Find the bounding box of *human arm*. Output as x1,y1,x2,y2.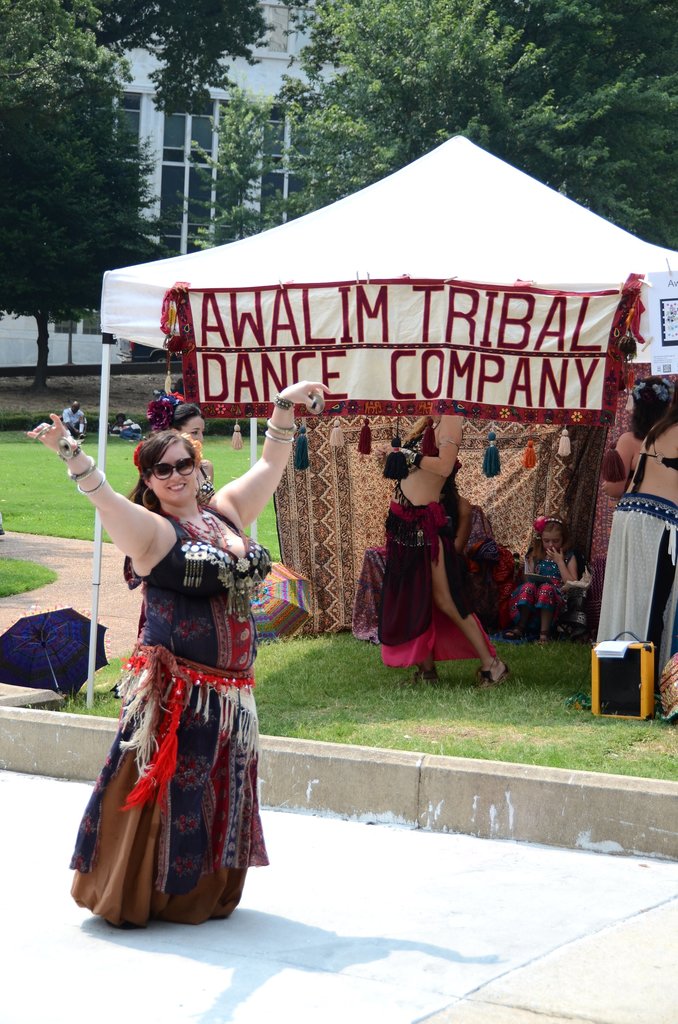
213,376,329,528.
